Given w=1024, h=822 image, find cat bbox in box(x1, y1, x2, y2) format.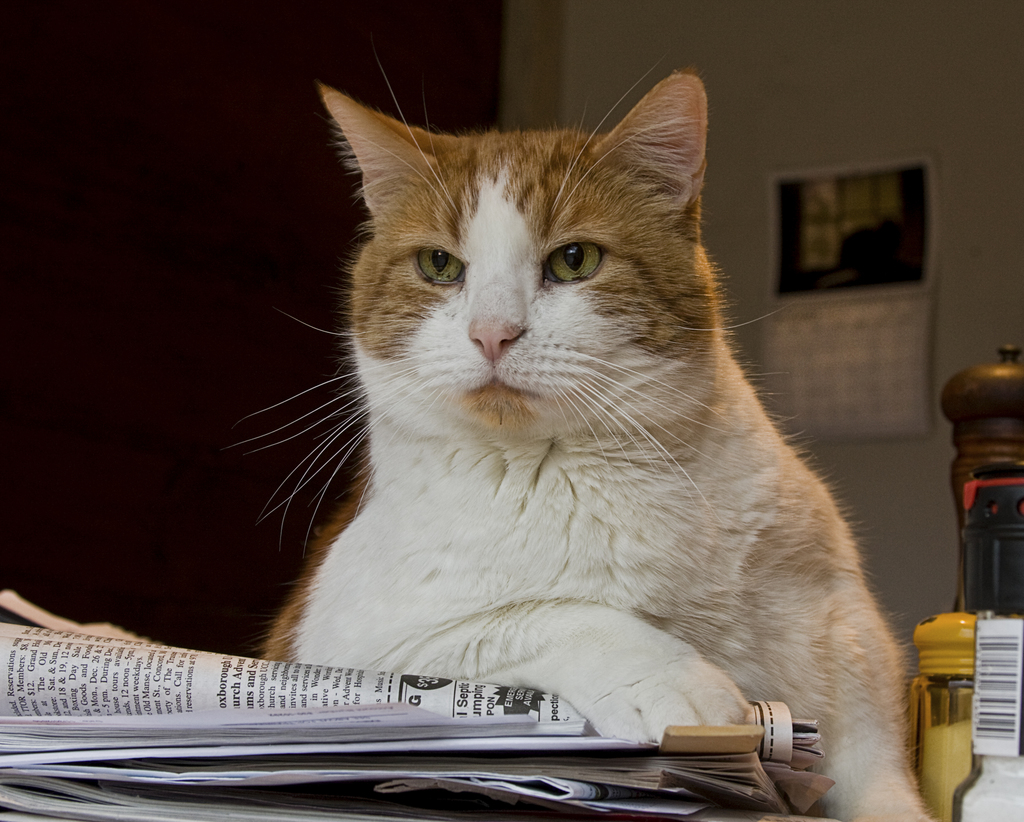
box(214, 49, 938, 821).
